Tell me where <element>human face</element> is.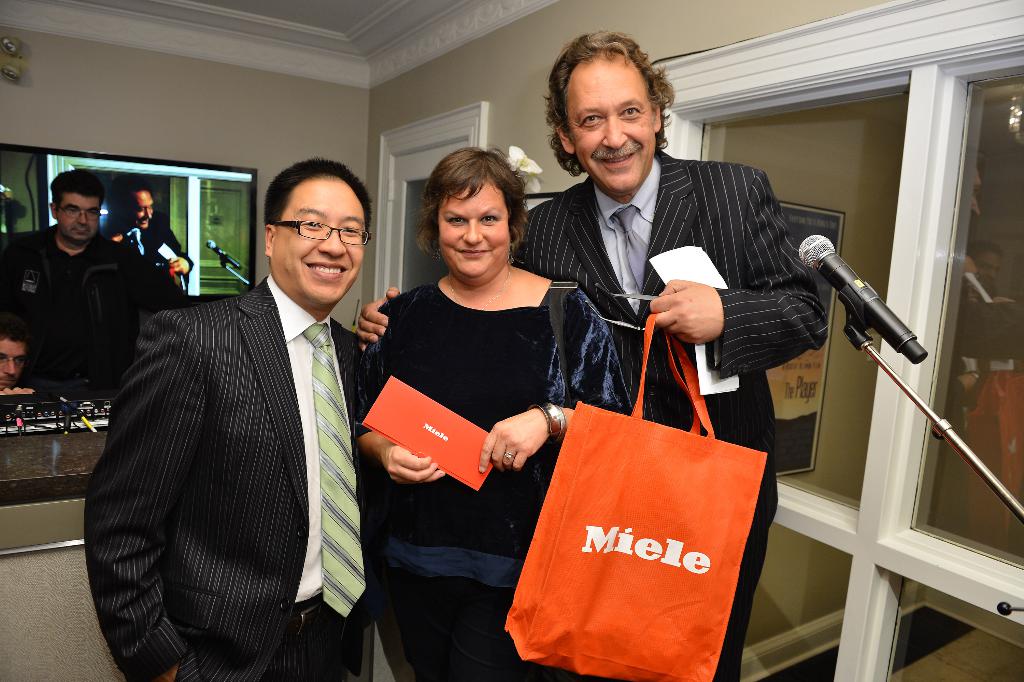
<element>human face</element> is at bbox=(60, 195, 99, 242).
